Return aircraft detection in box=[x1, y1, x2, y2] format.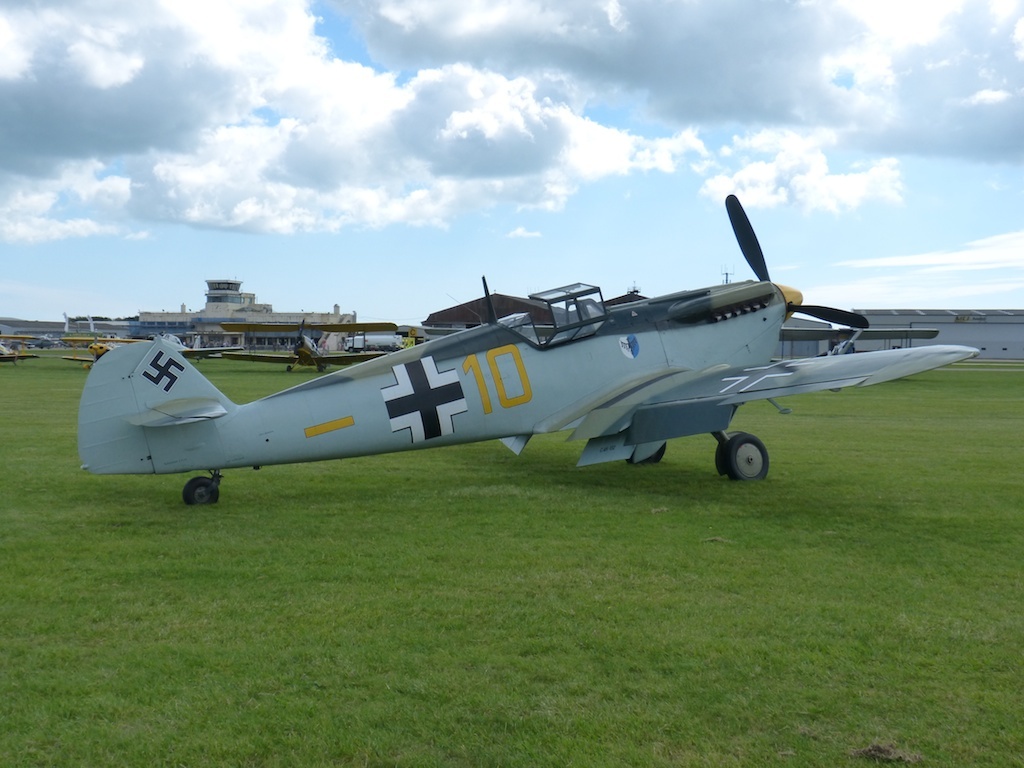
box=[218, 315, 403, 373].
